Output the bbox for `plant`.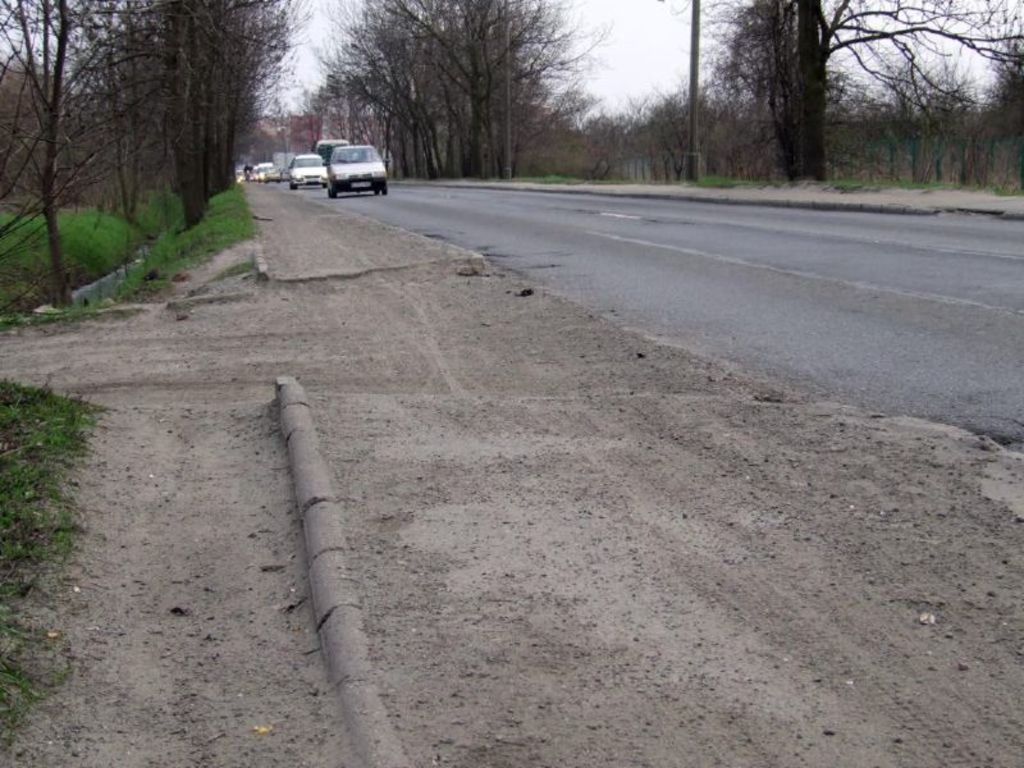
x1=12 y1=311 x2=113 y2=613.
